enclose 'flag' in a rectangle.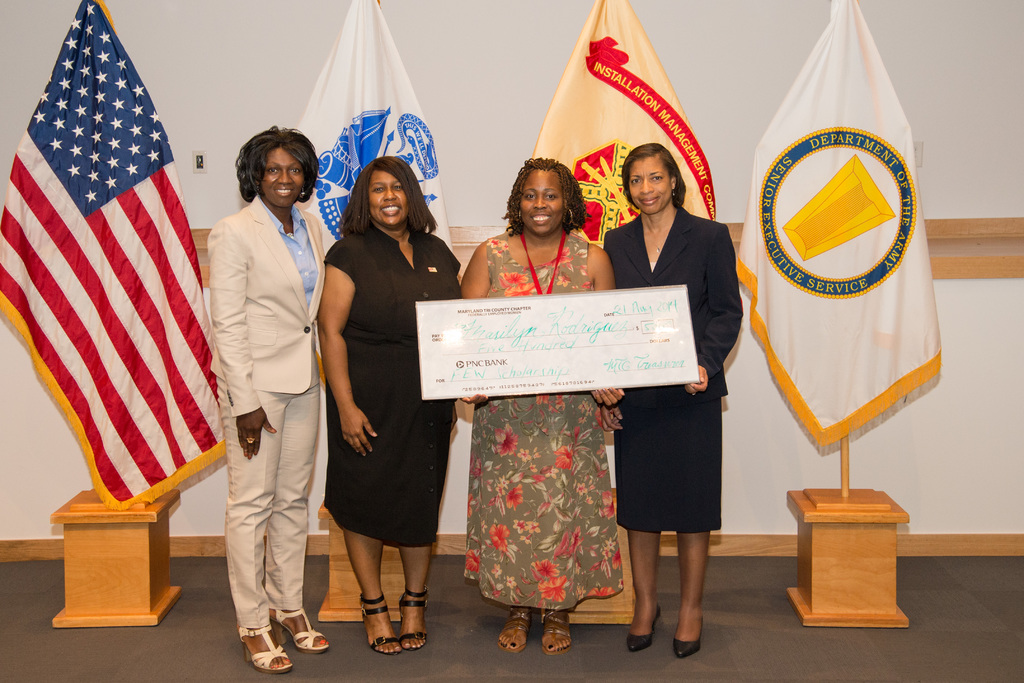
select_region(517, 0, 716, 264).
